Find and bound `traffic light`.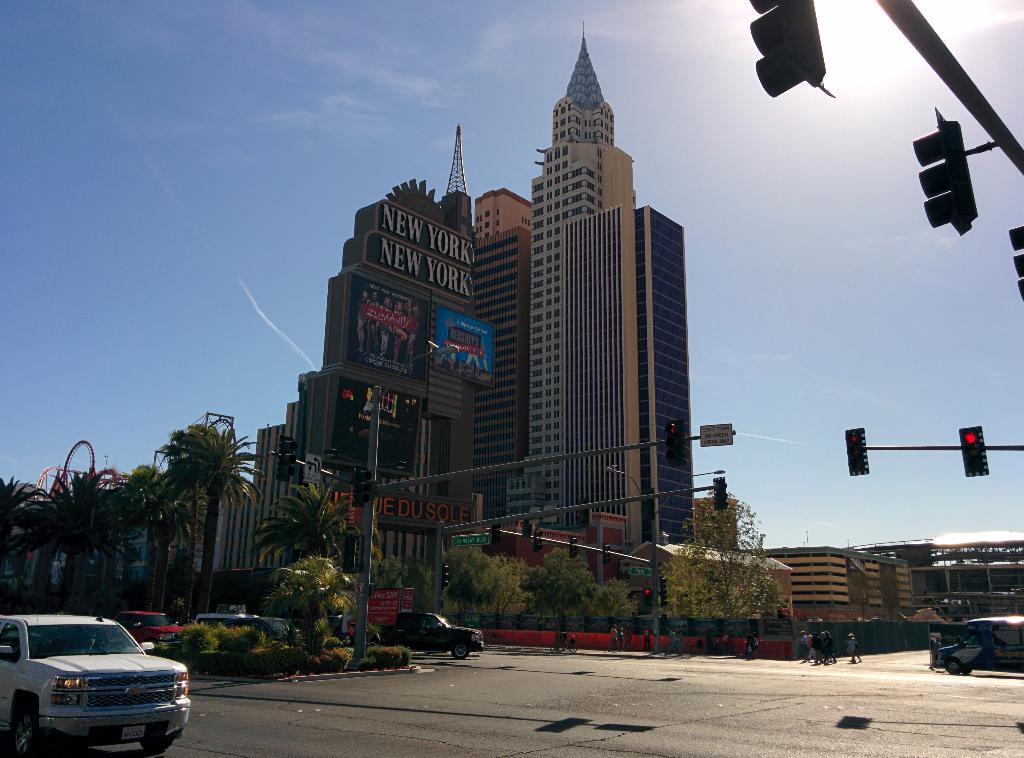
Bound: 664,416,687,467.
